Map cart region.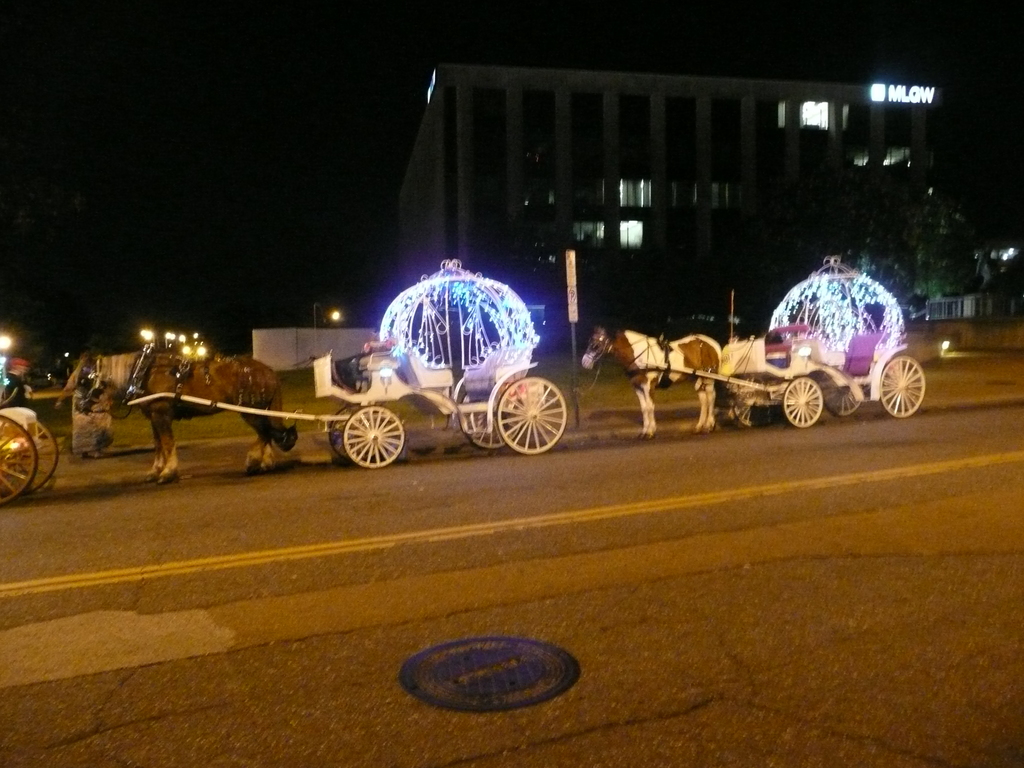
Mapped to 0:404:59:505.
